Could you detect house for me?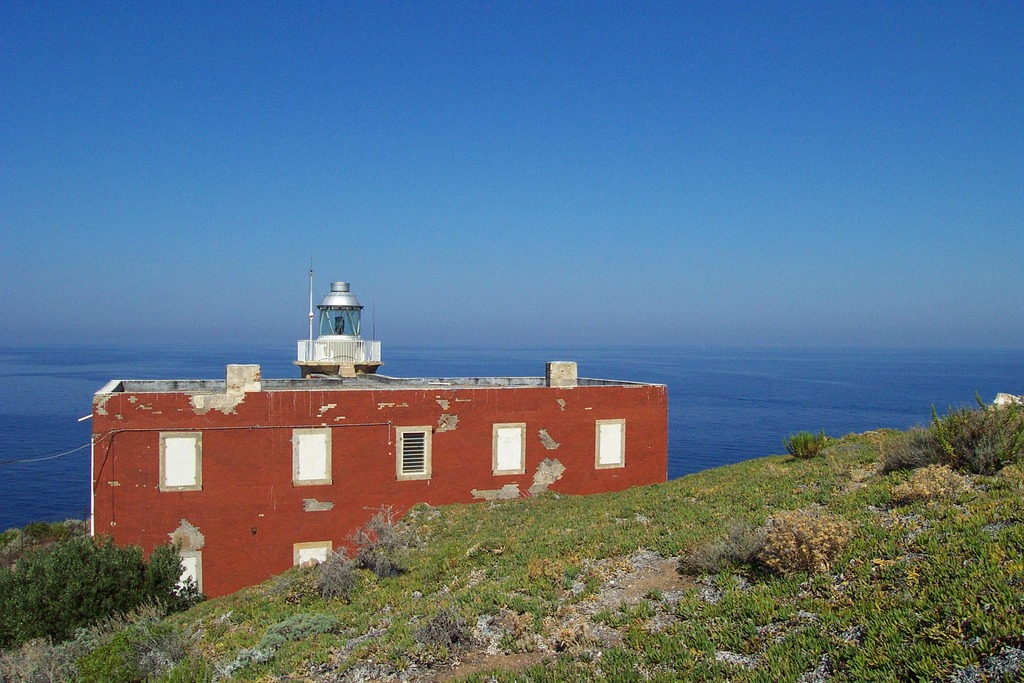
Detection result: <box>73,340,671,623</box>.
